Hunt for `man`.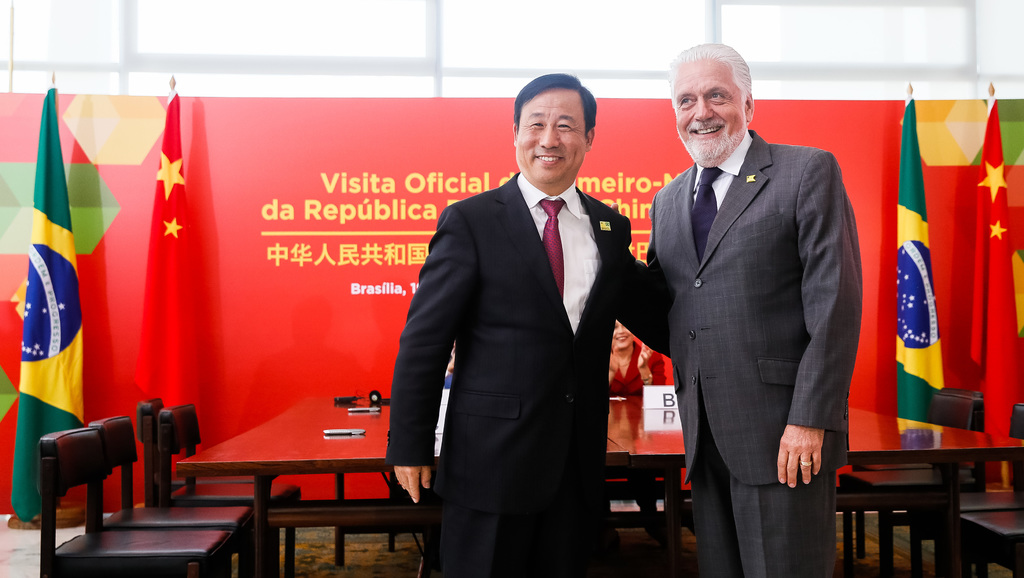
Hunted down at (left=640, top=40, right=870, bottom=561).
